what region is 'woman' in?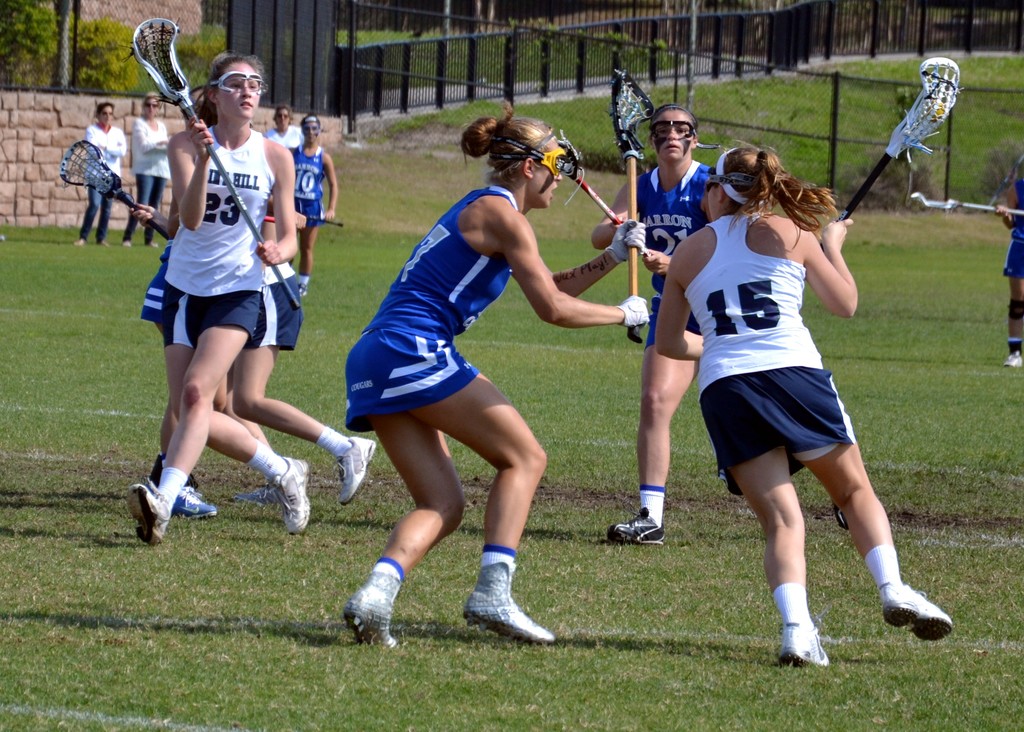
bbox=(591, 110, 733, 548).
